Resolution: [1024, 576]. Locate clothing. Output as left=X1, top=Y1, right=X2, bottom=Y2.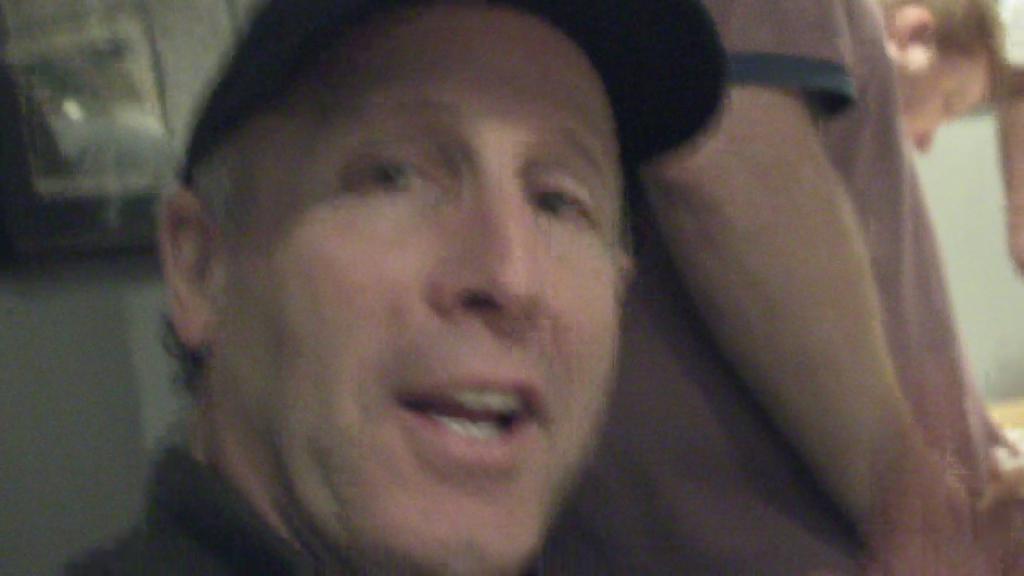
left=526, top=0, right=999, bottom=575.
